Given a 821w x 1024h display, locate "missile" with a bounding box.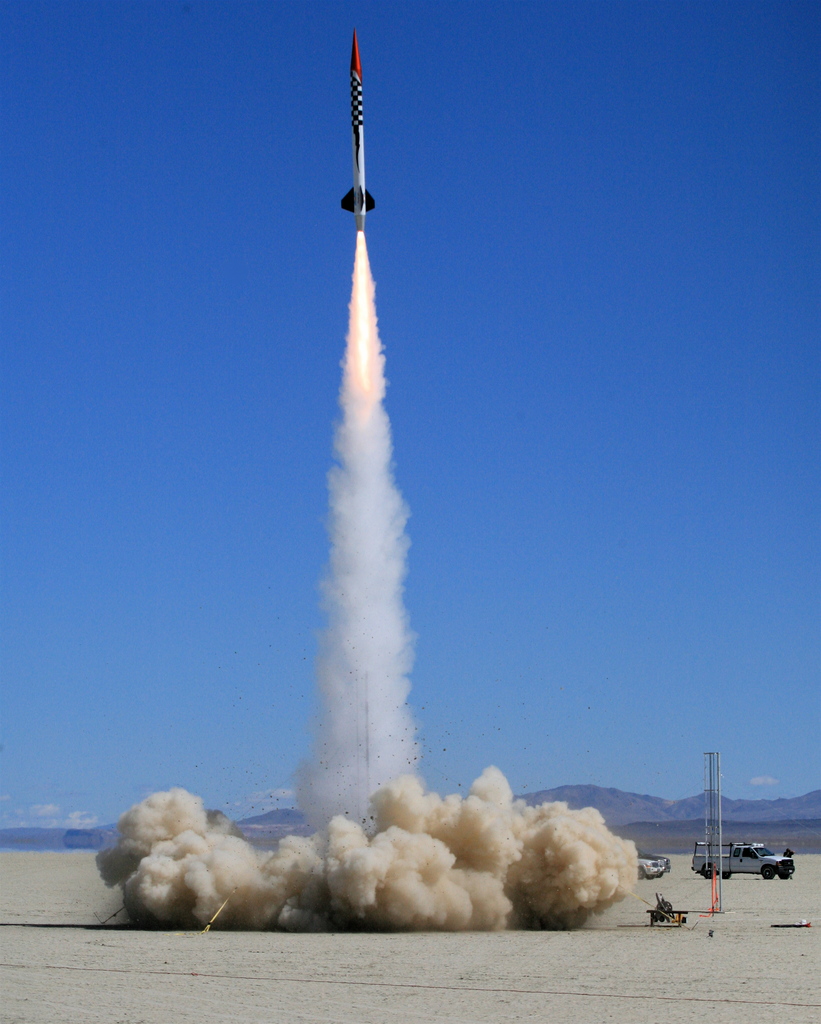
Located: box(337, 34, 375, 237).
